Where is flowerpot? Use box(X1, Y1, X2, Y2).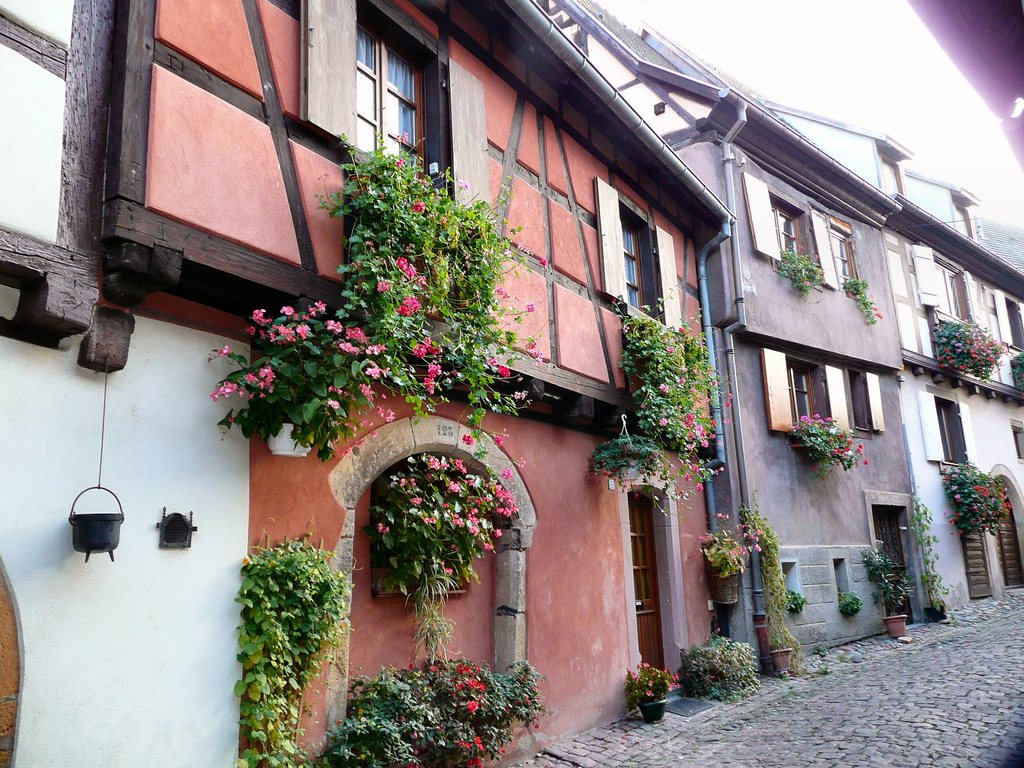
box(881, 614, 907, 640).
